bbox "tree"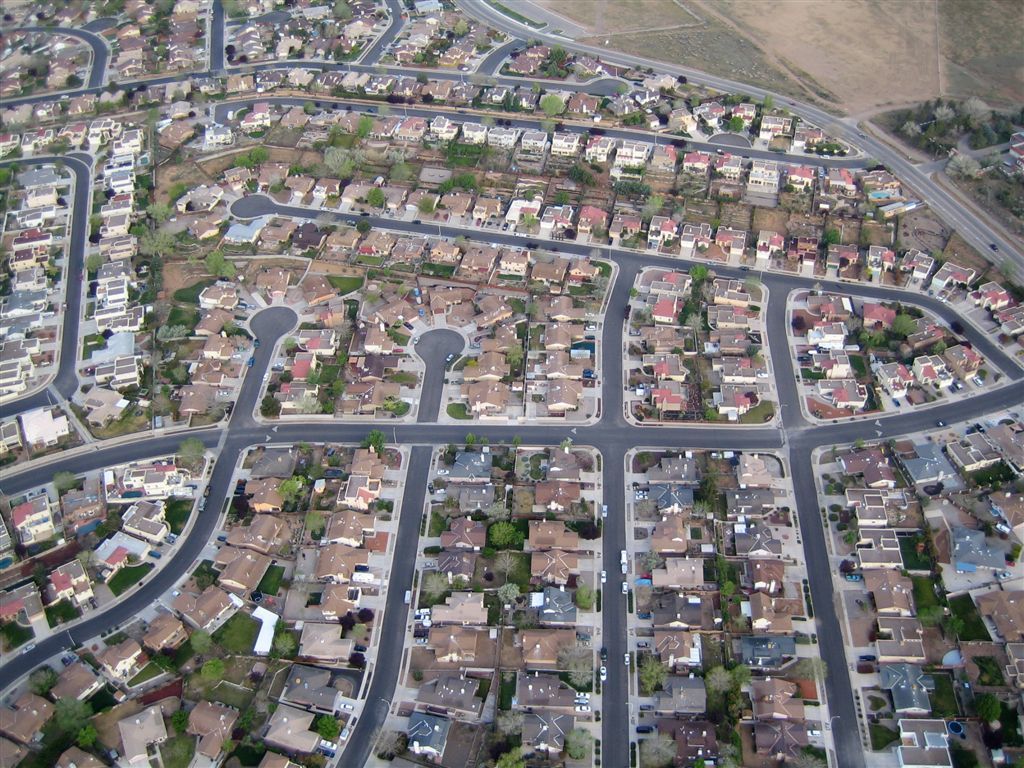
(left=813, top=141, right=844, bottom=151)
